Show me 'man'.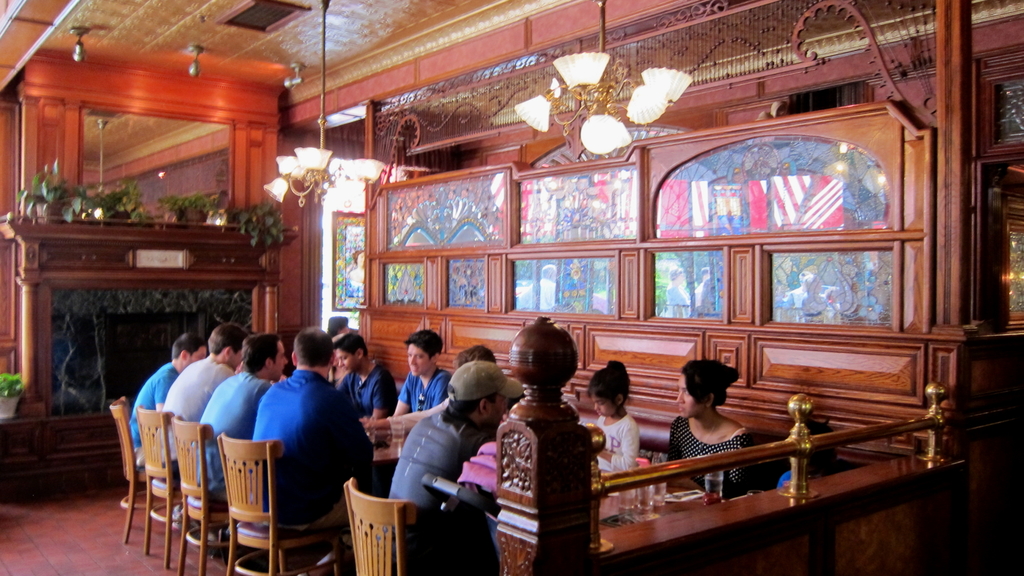
'man' is here: left=397, top=345, right=495, bottom=434.
